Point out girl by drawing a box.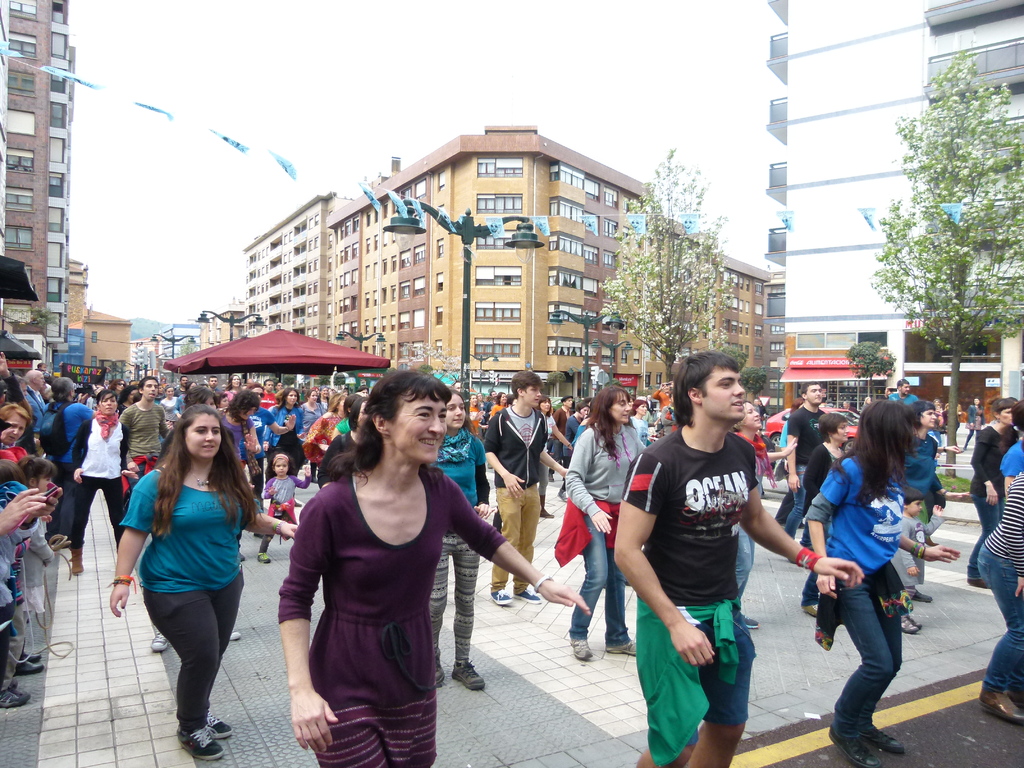
locate(275, 368, 599, 765).
